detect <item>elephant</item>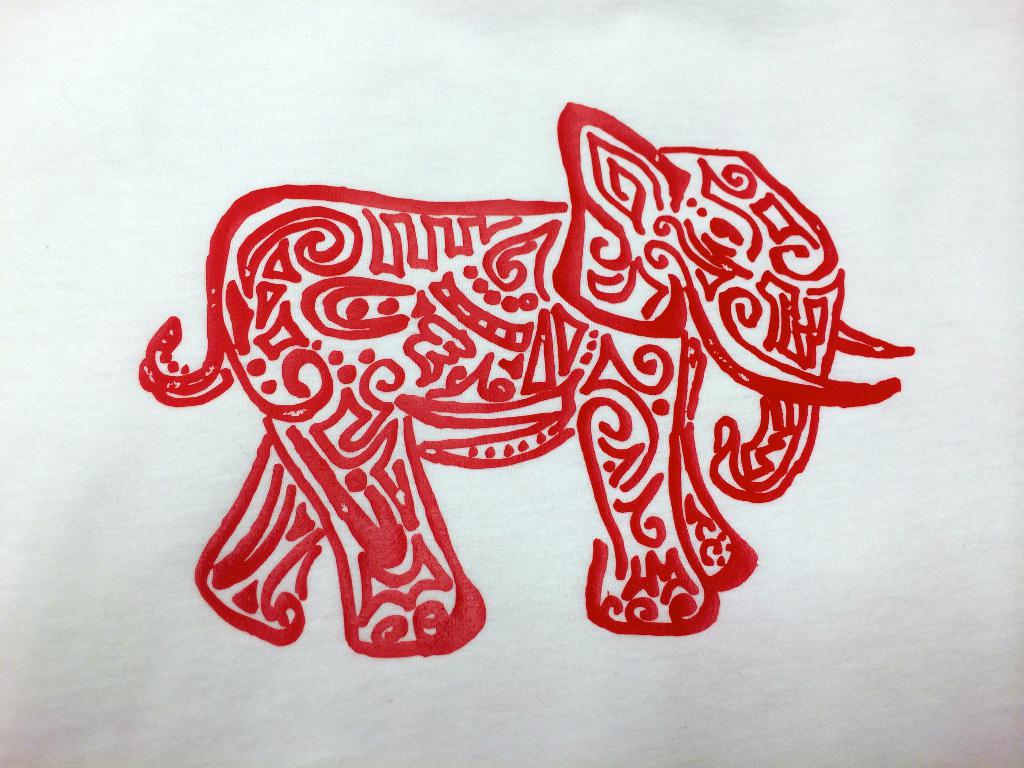
129:143:836:611
